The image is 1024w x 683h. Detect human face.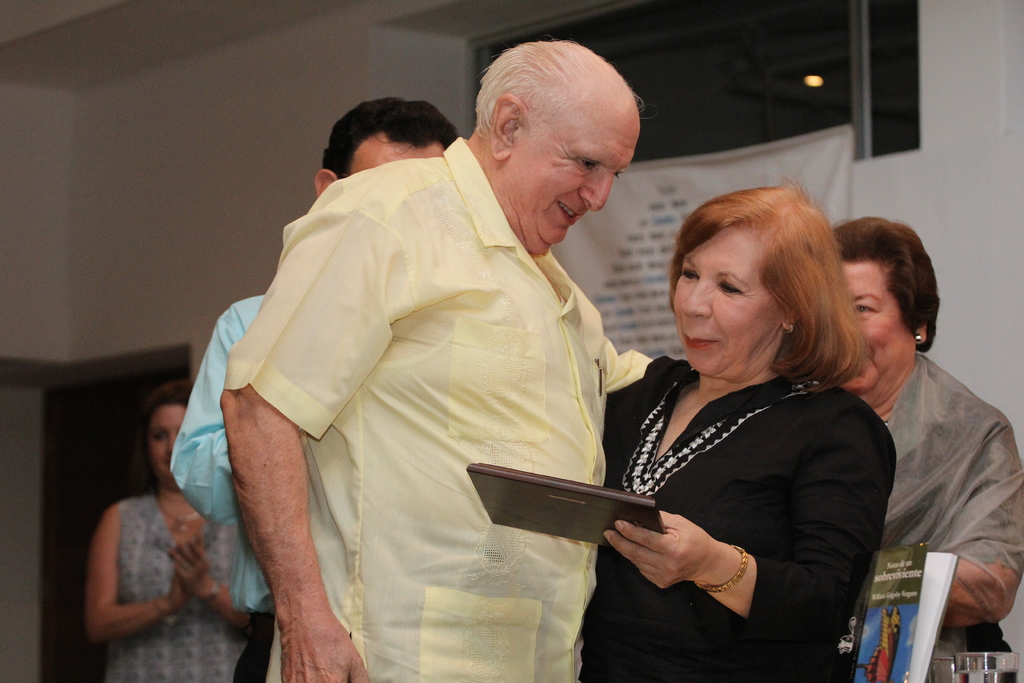
Detection: 508 112 638 247.
